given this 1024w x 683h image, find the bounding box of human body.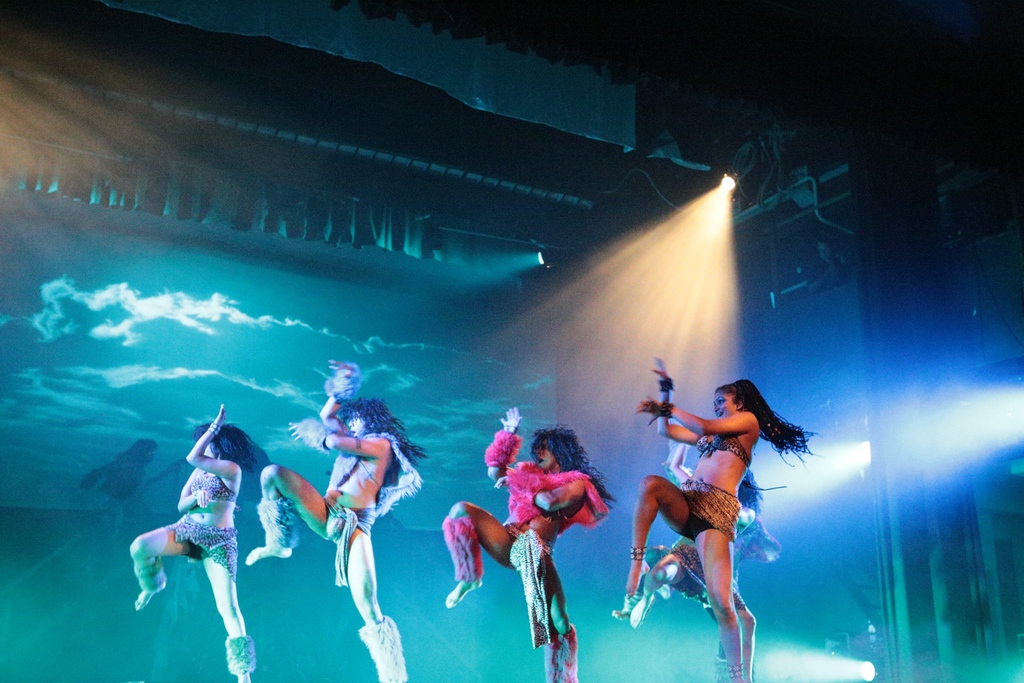
BBox(609, 458, 754, 682).
